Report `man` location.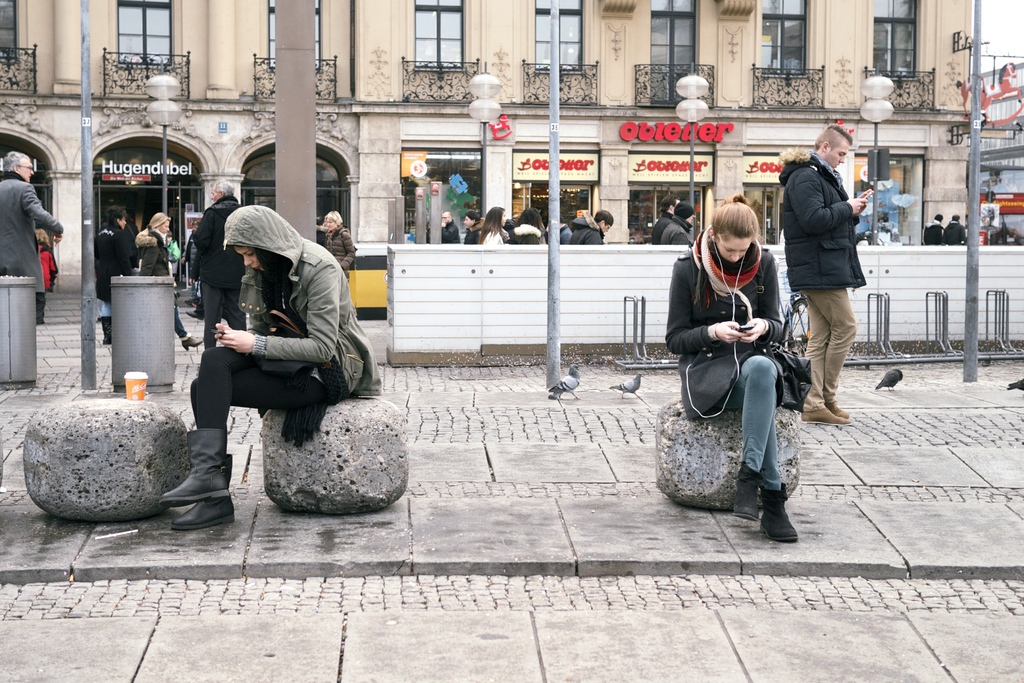
Report: rect(778, 120, 867, 423).
